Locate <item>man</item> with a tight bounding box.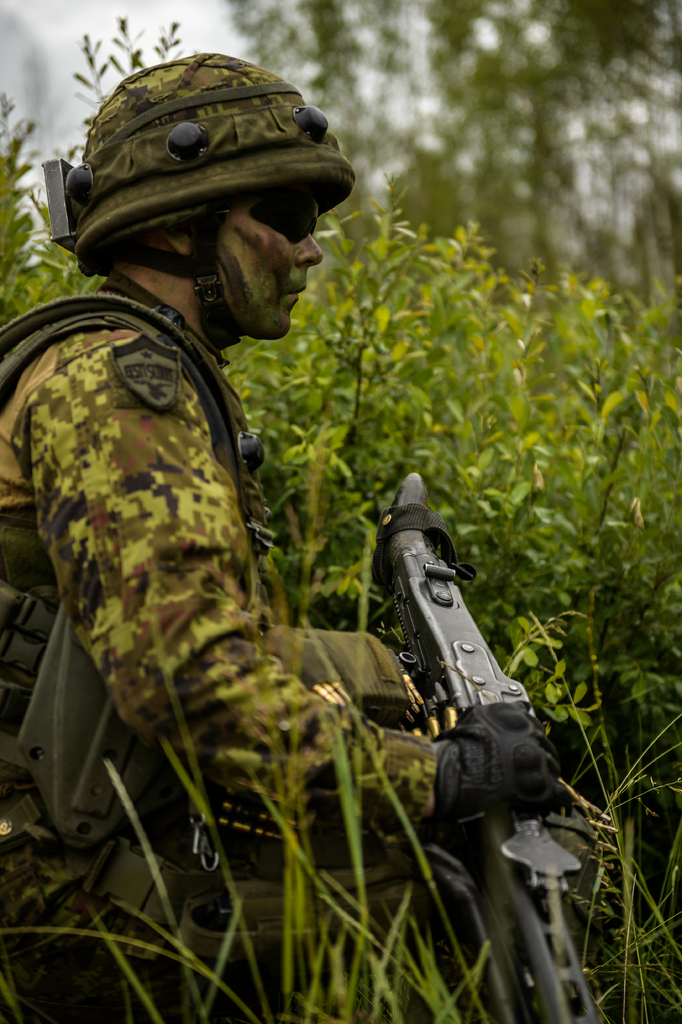
x1=0, y1=42, x2=572, y2=1023.
